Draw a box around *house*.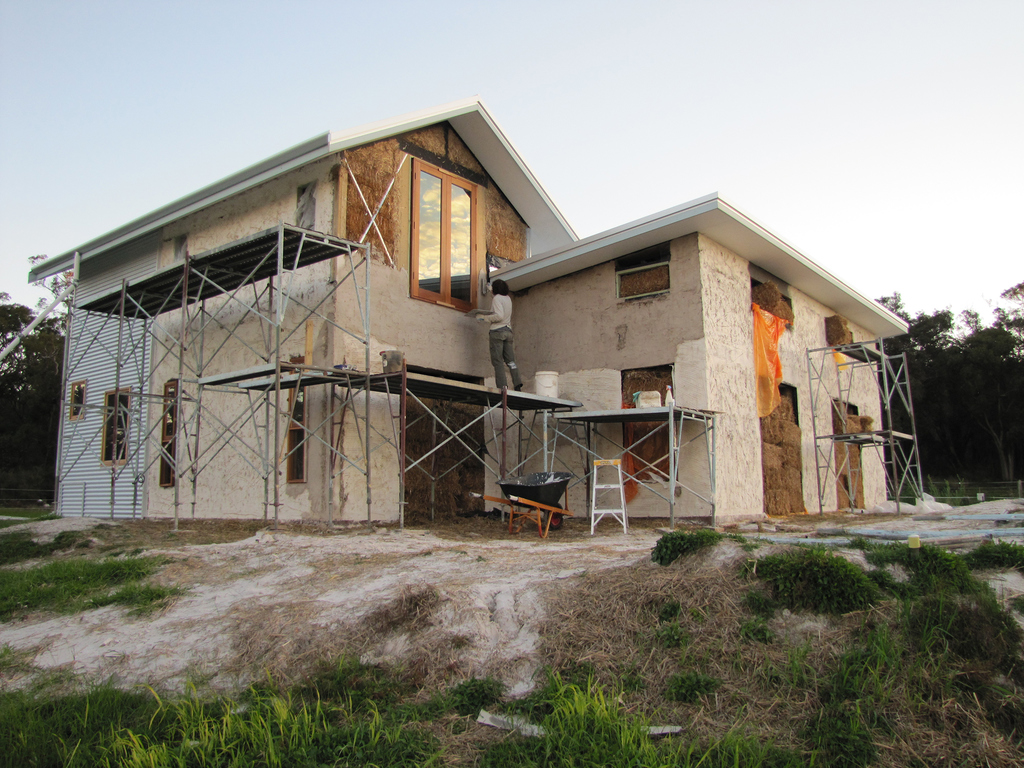
[x1=503, y1=208, x2=913, y2=527].
